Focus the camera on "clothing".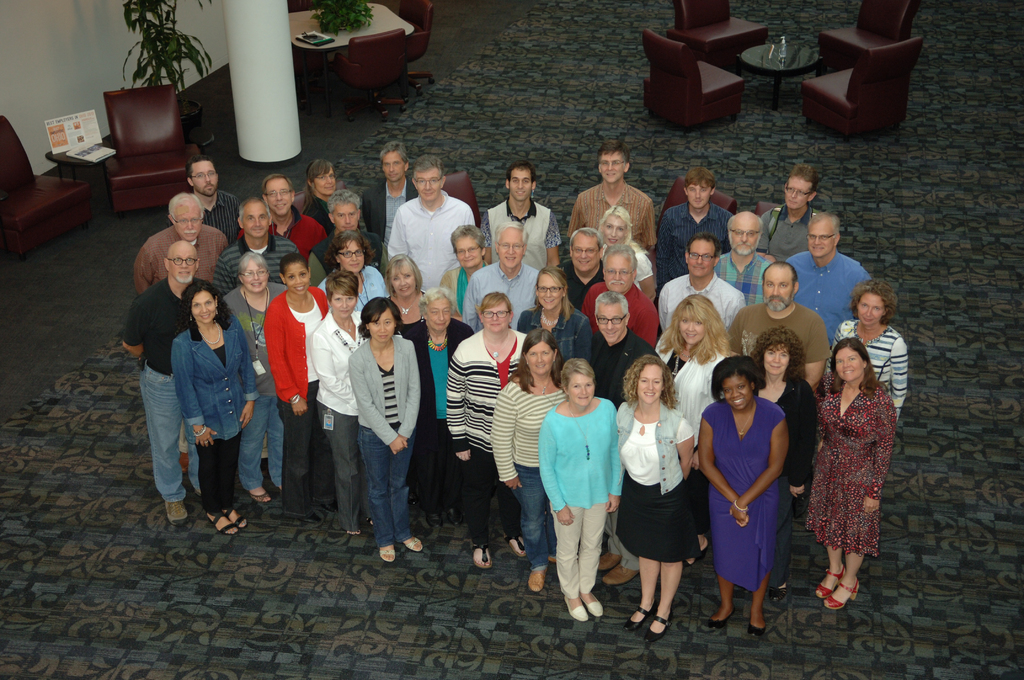
Focus region: 420:316:458:503.
